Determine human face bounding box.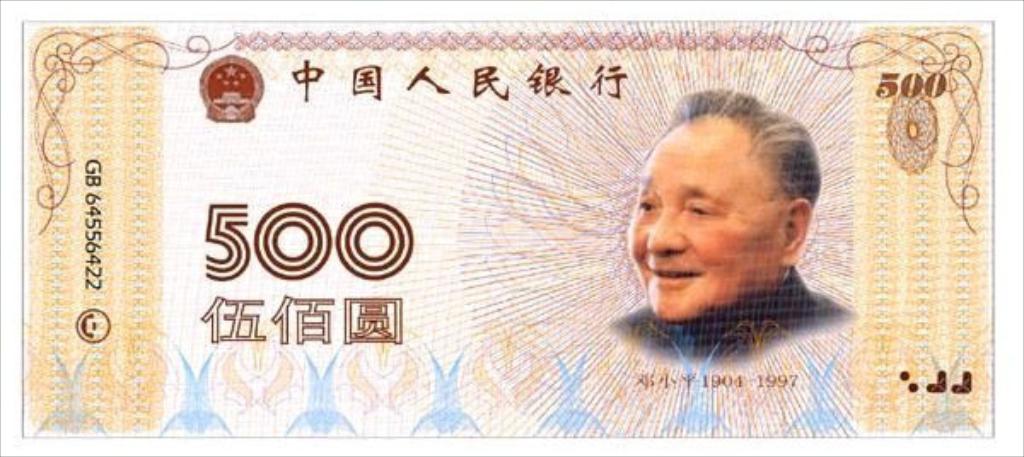
Determined: crop(621, 106, 788, 314).
